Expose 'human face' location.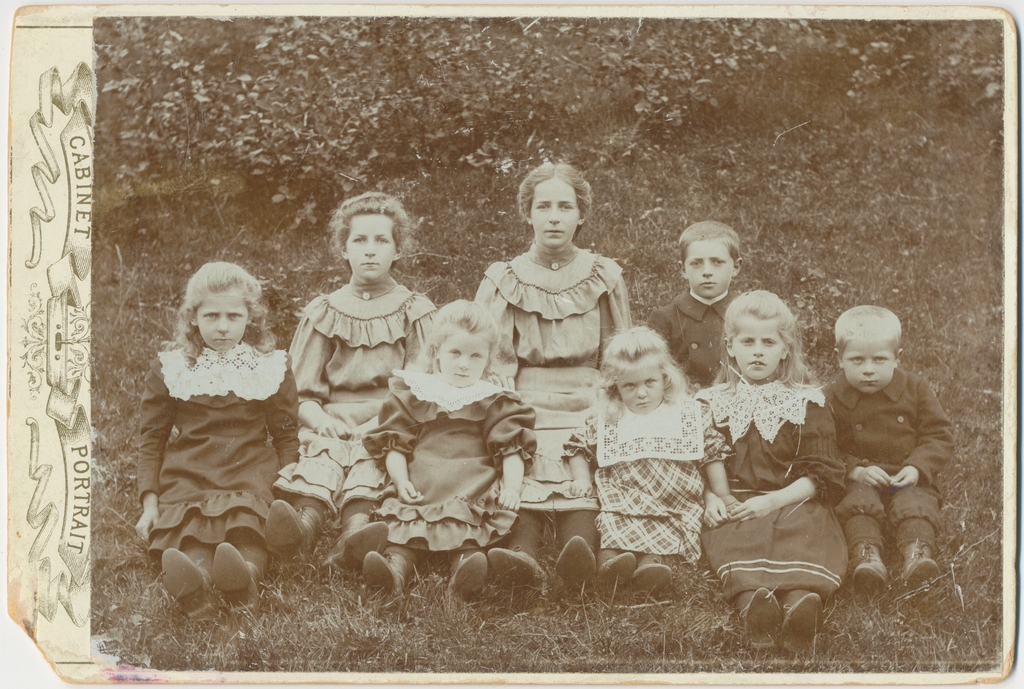
Exposed at rect(346, 213, 394, 282).
